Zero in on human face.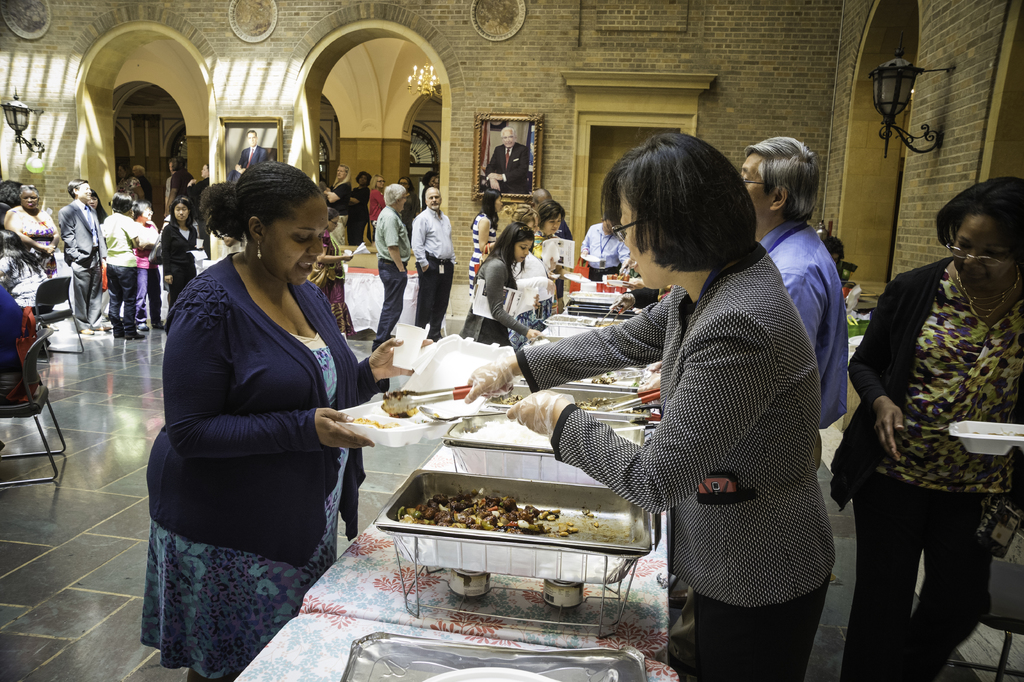
Zeroed in: 528:185:546:208.
